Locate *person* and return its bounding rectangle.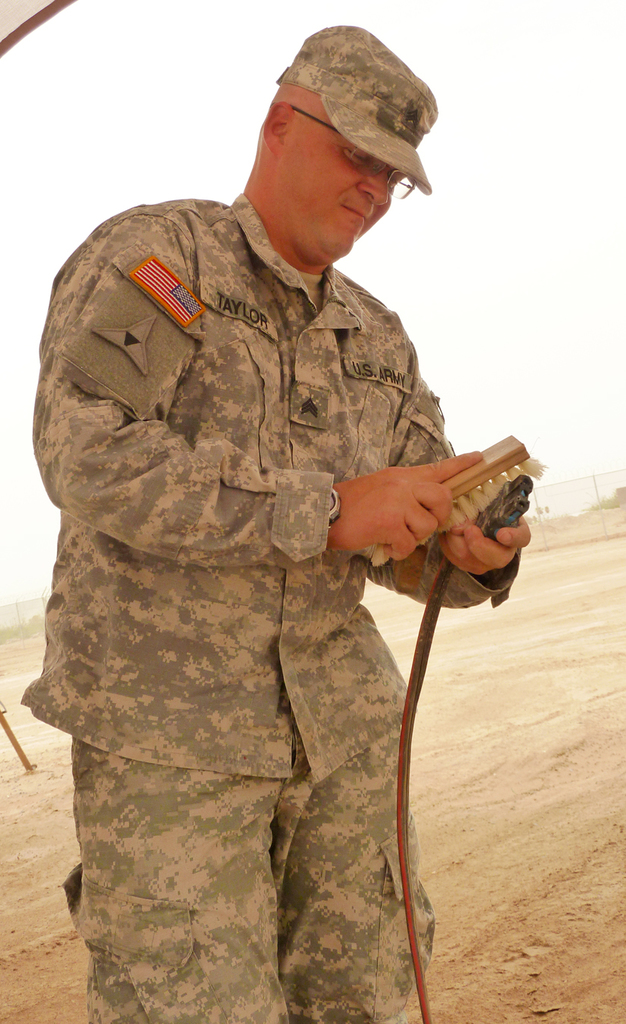
rect(37, 61, 527, 1023).
